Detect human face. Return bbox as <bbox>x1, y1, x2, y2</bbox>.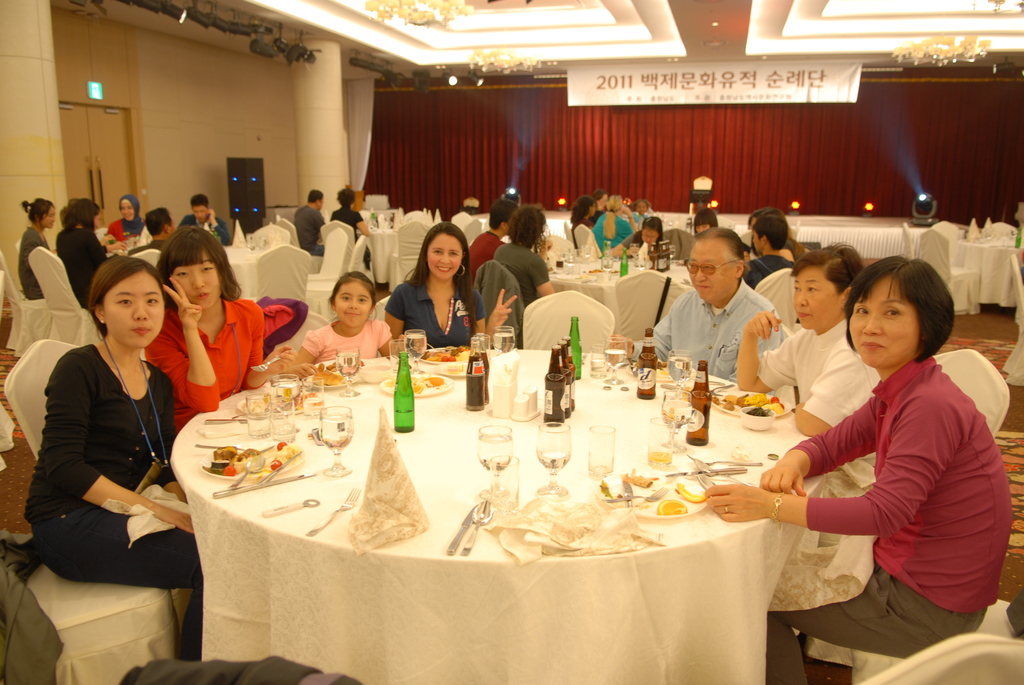
<bbox>43, 203, 55, 228</bbox>.
